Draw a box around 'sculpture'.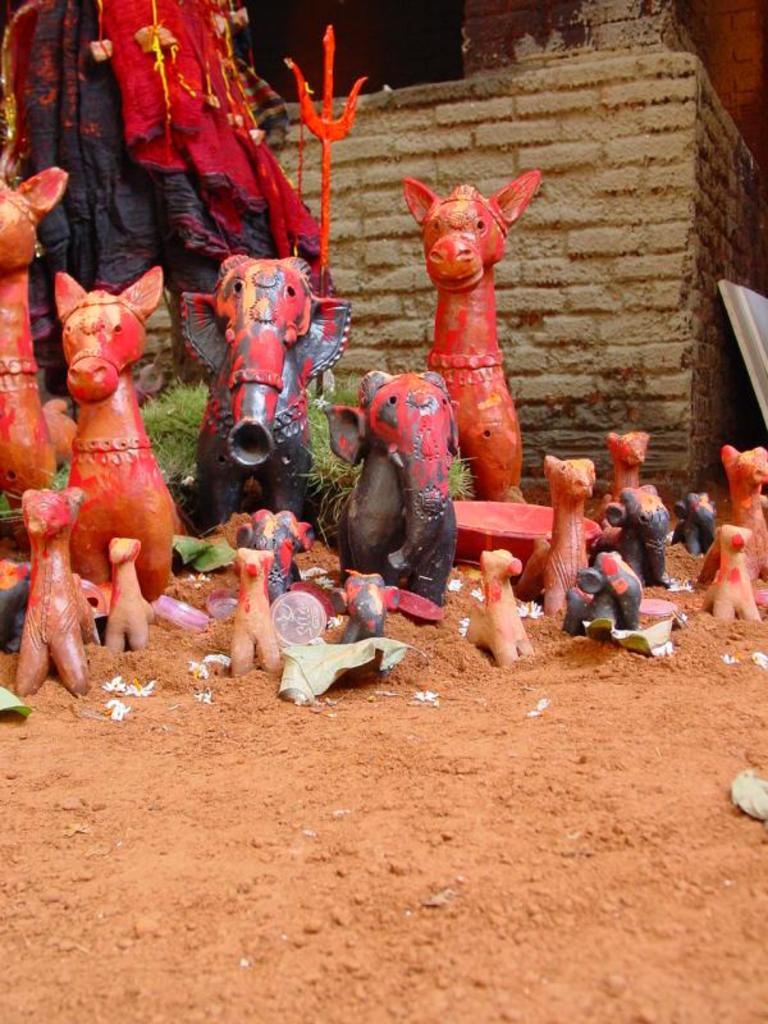
bbox=[177, 256, 352, 538].
